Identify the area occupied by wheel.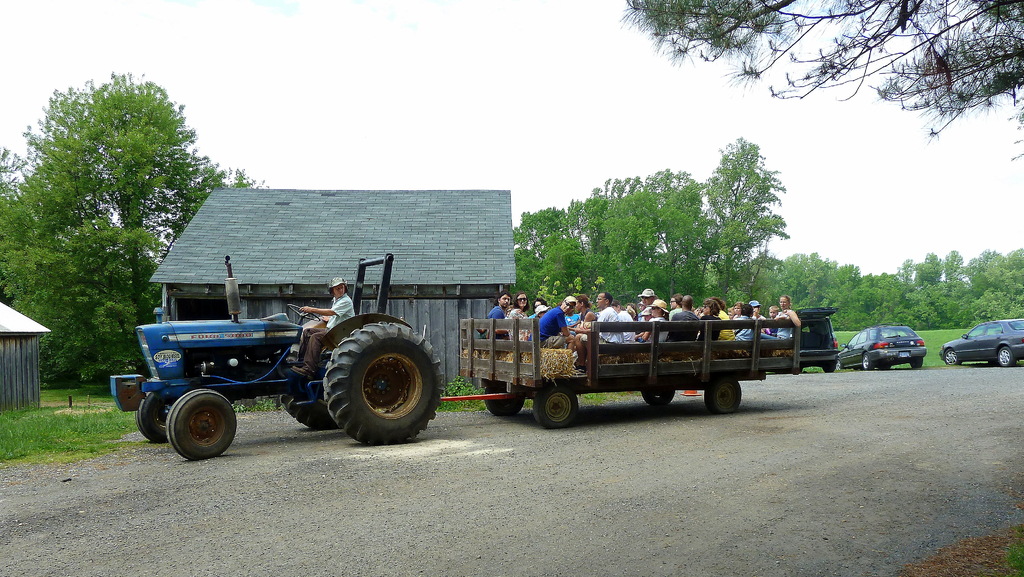
Area: 824/356/831/371.
